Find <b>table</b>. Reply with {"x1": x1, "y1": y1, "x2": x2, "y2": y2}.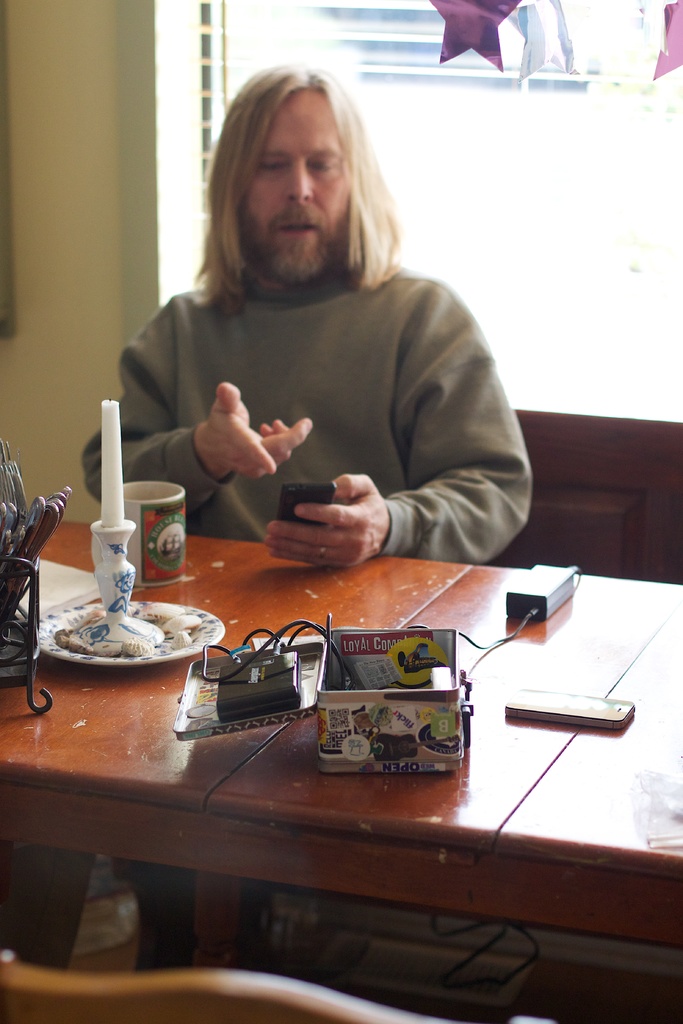
{"x1": 0, "y1": 516, "x2": 682, "y2": 973}.
